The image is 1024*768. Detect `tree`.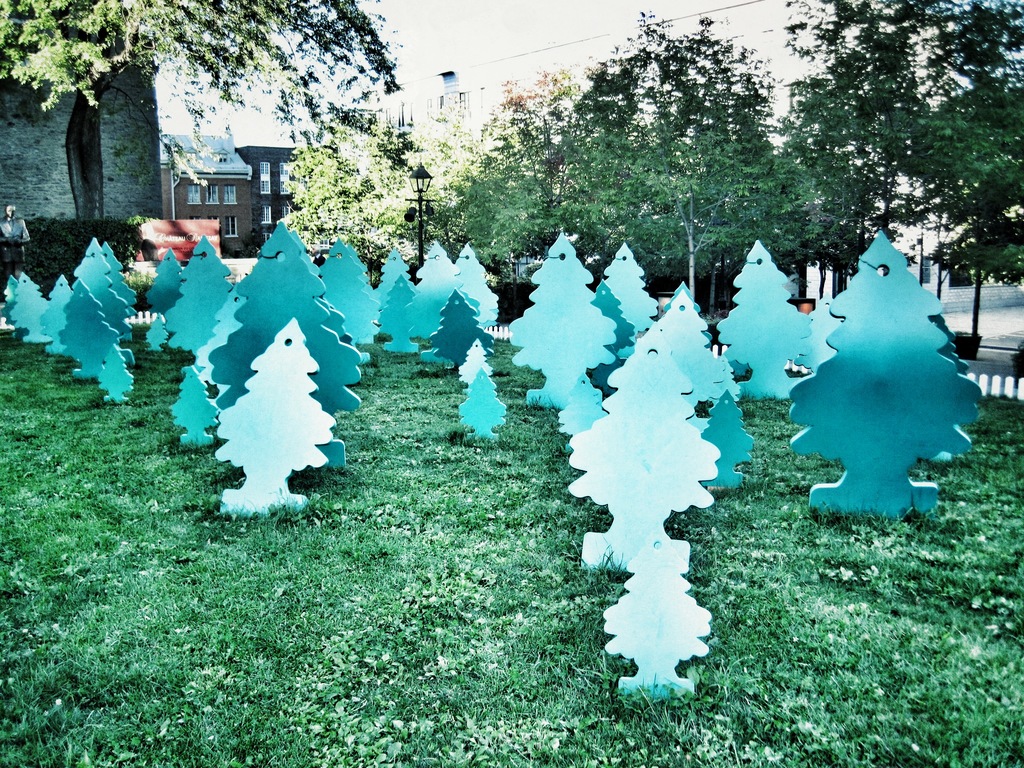
Detection: Rect(463, 36, 840, 279).
